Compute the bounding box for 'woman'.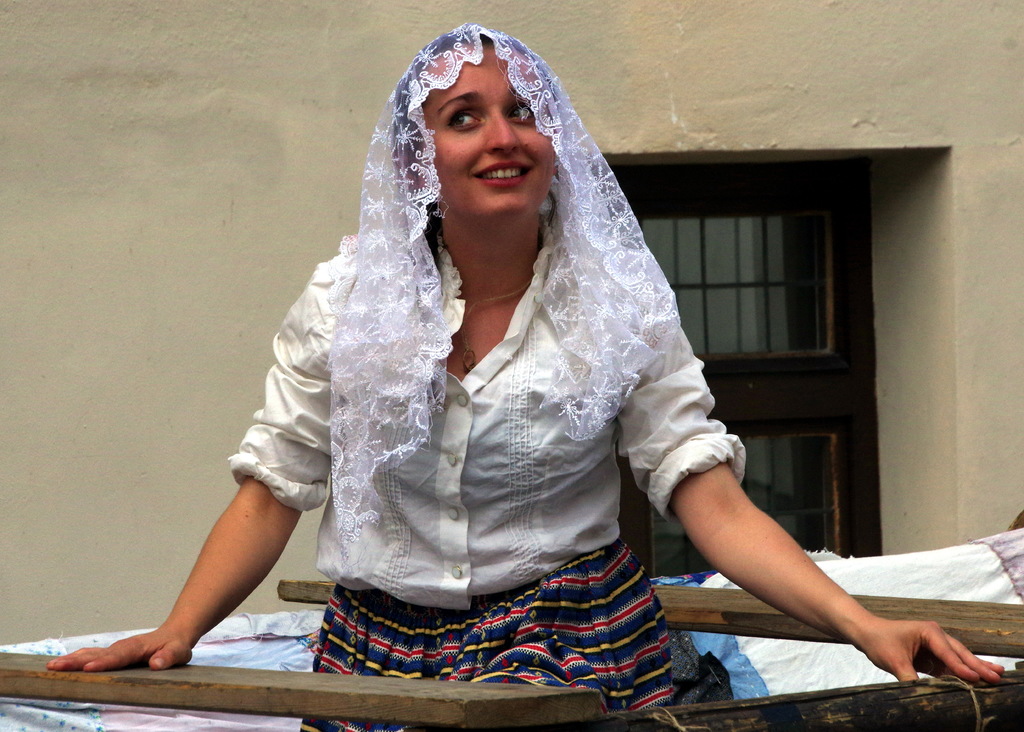
box(265, 33, 726, 691).
